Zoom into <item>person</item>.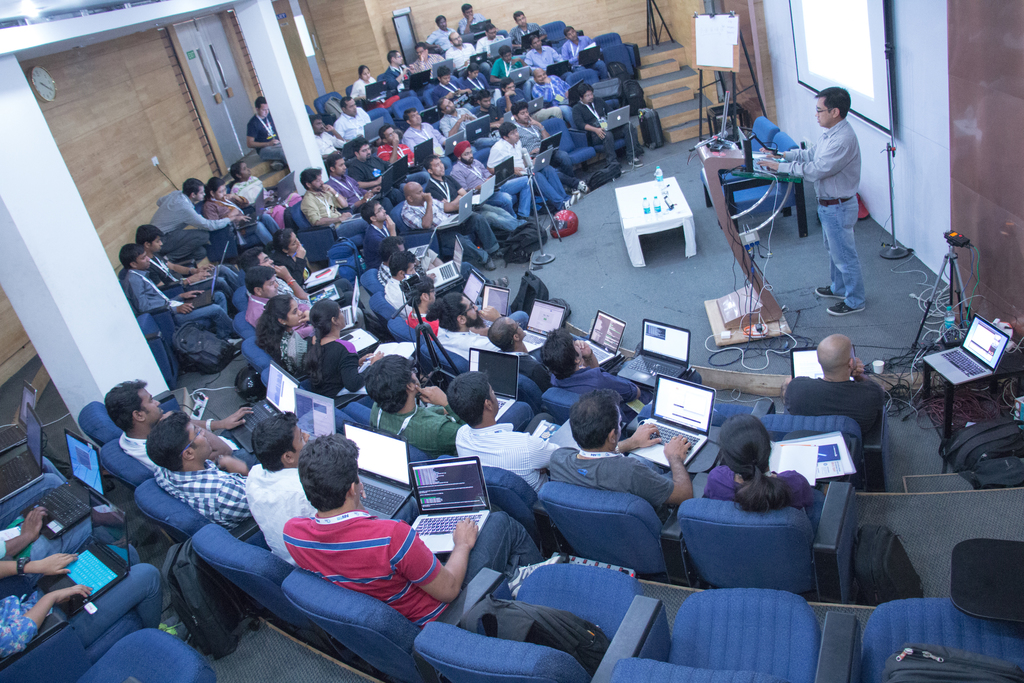
Zoom target: Rect(580, 67, 637, 160).
